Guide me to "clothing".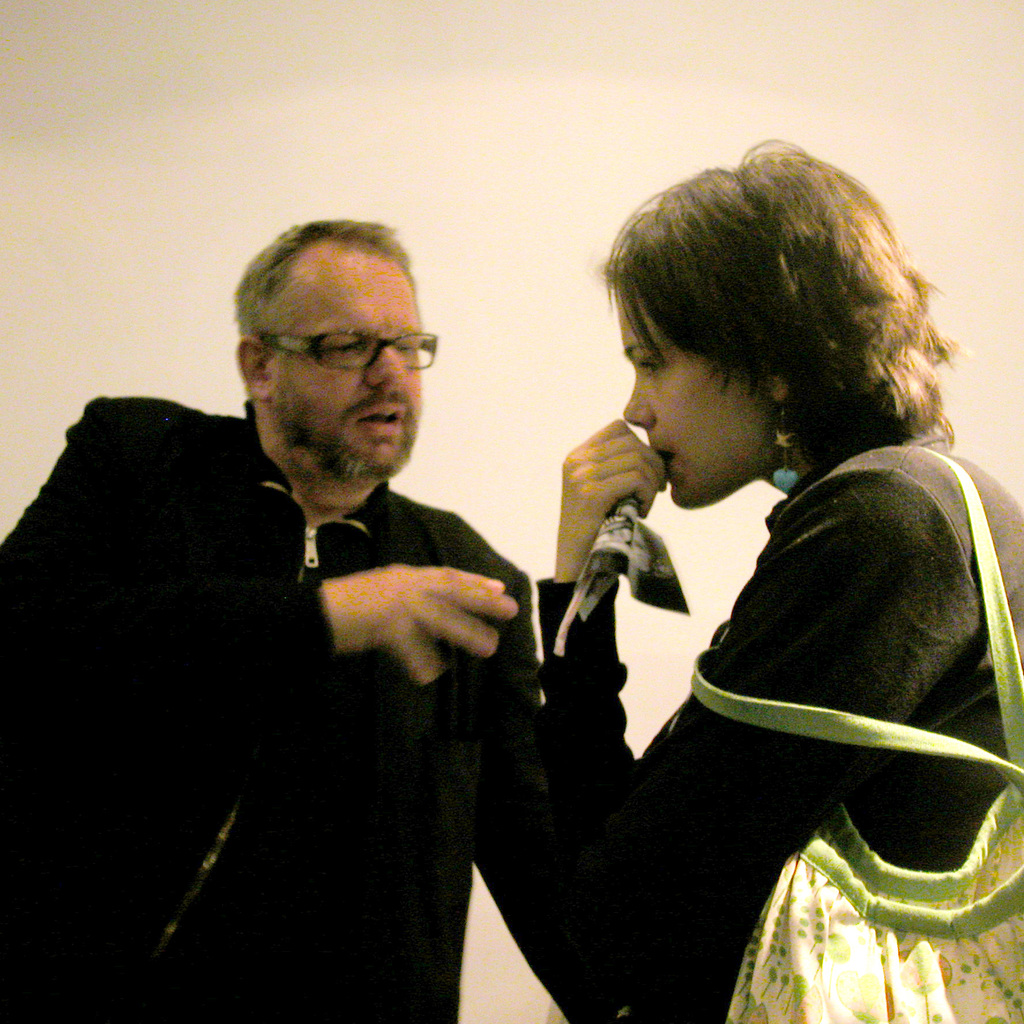
Guidance: bbox=[28, 344, 585, 1007].
